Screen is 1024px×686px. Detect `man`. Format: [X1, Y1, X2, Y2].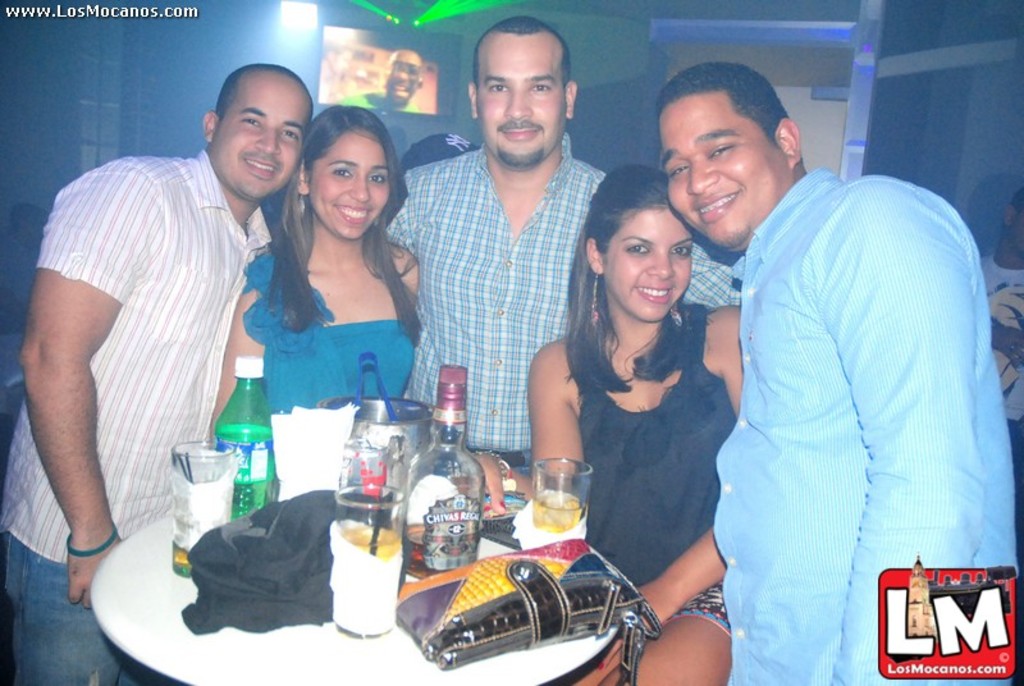
[0, 59, 316, 685].
